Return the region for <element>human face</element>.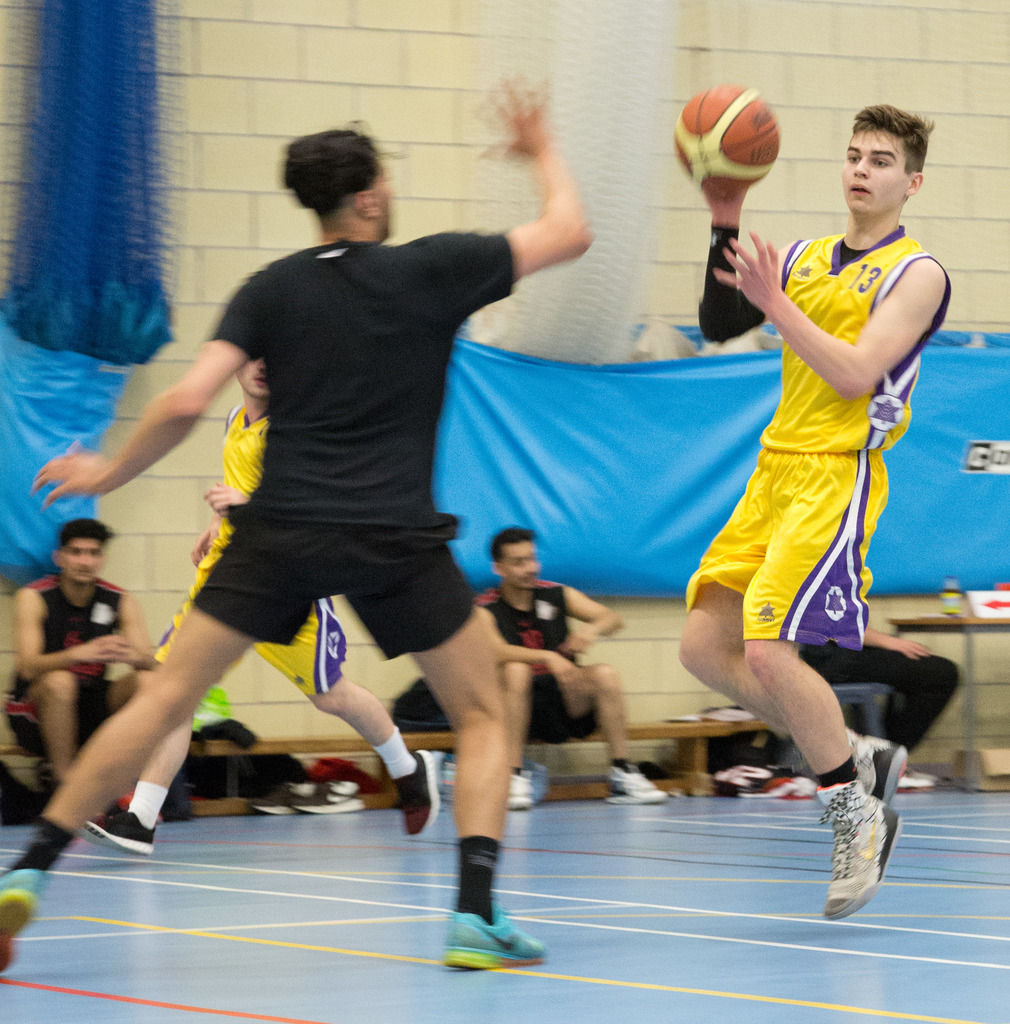
(64, 540, 101, 586).
